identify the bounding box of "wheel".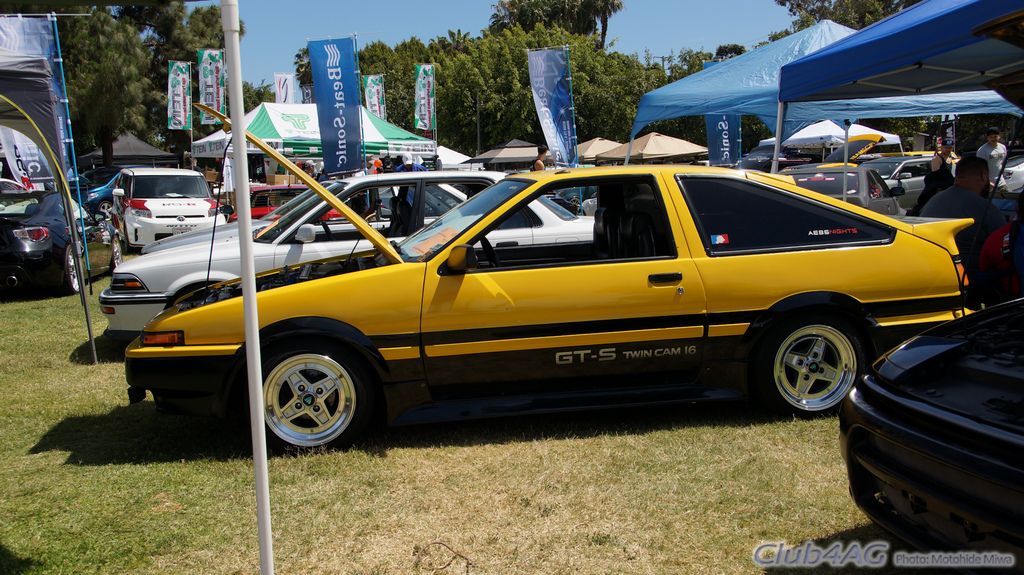
l=108, t=234, r=124, b=270.
